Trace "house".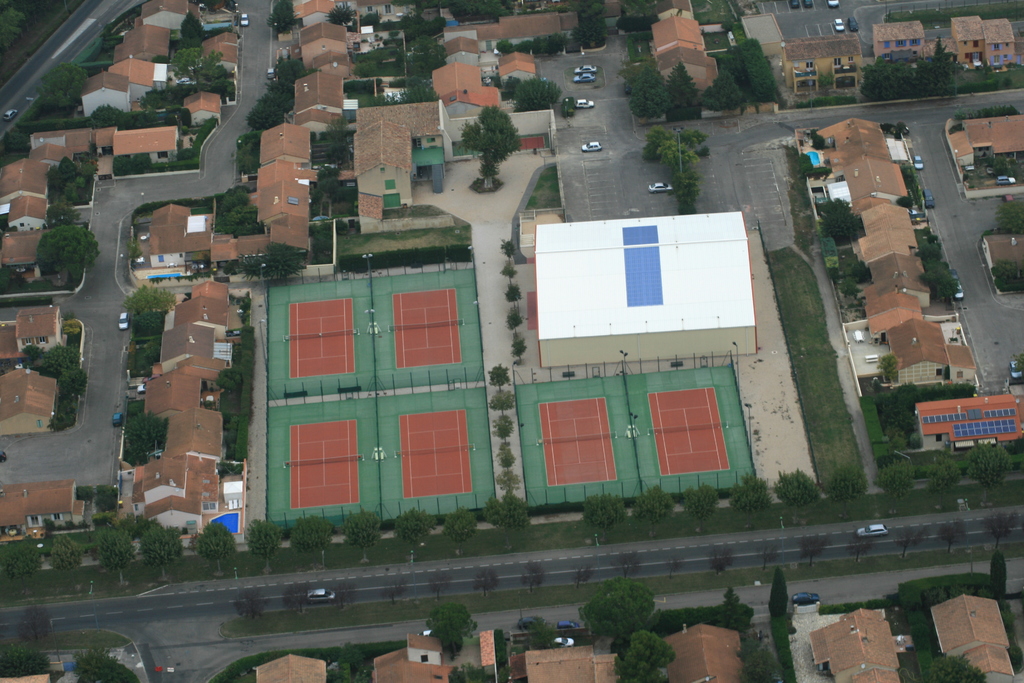
Traced to crop(645, 43, 720, 104).
